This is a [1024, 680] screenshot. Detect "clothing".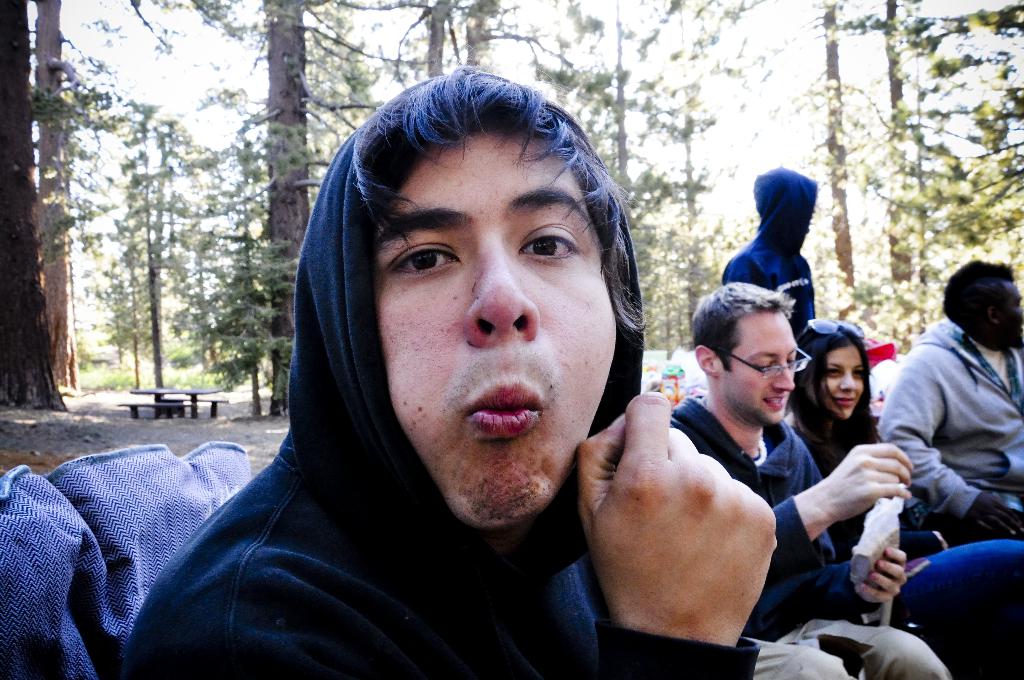
region(721, 161, 820, 341).
